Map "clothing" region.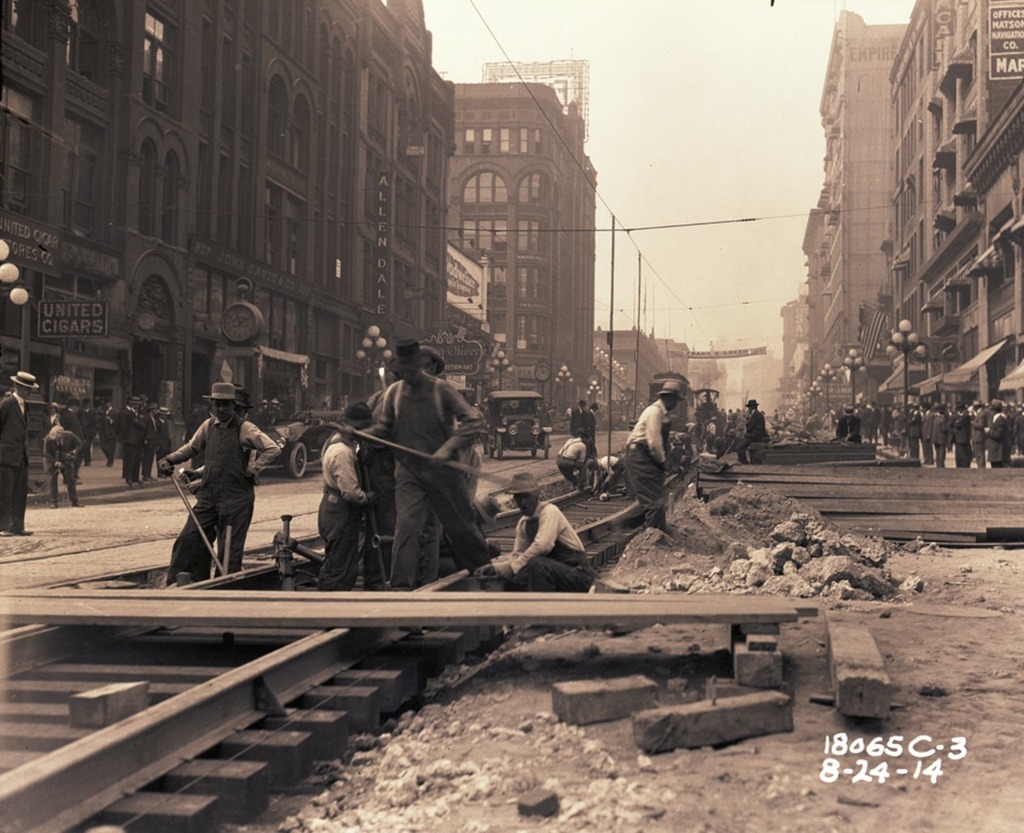
Mapped to l=932, t=412, r=947, b=470.
